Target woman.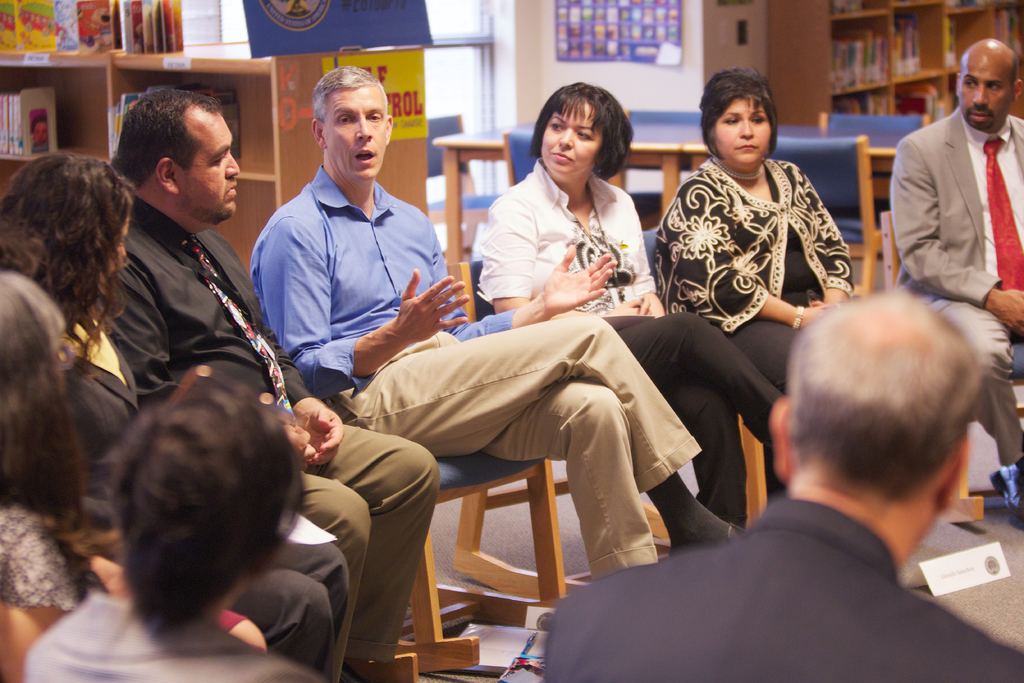
Target region: l=477, t=80, r=791, b=525.
